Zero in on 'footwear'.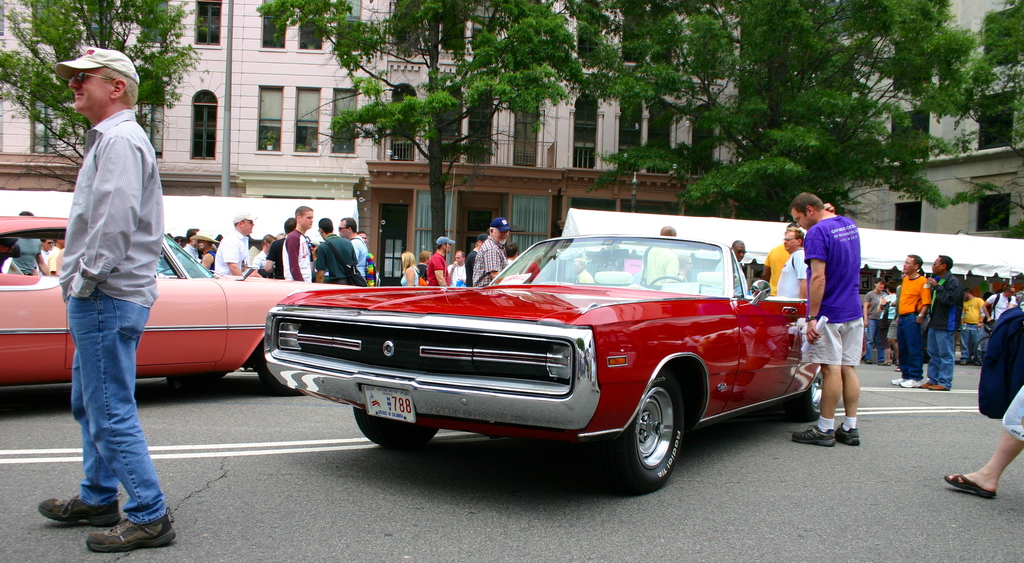
Zeroed in: crop(920, 379, 934, 386).
